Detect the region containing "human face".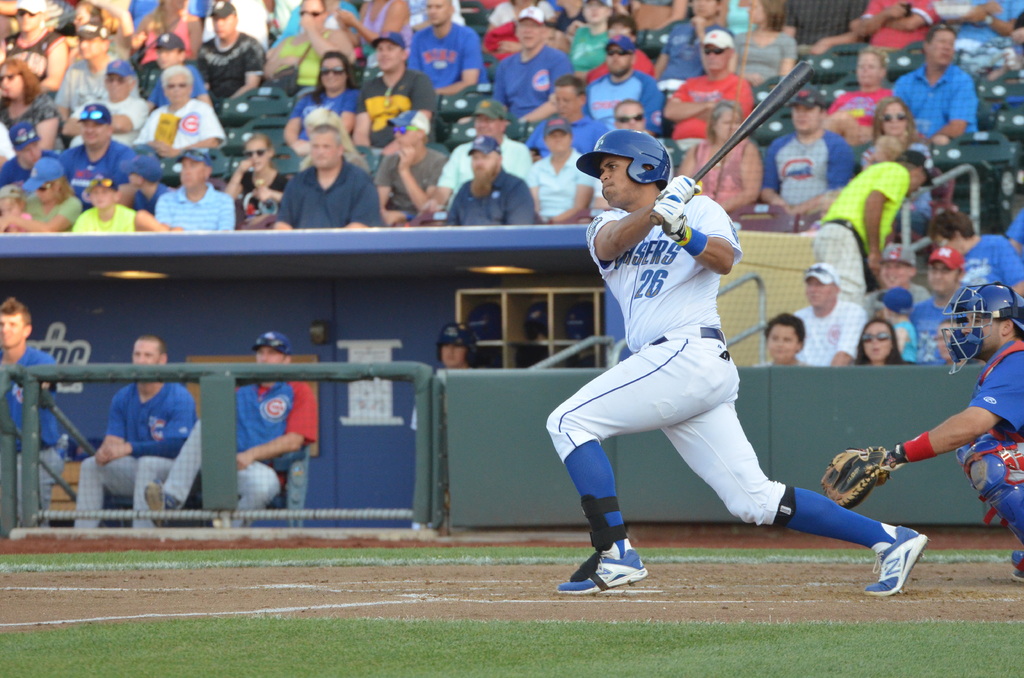
{"x1": 0, "y1": 293, "x2": 33, "y2": 346}.
